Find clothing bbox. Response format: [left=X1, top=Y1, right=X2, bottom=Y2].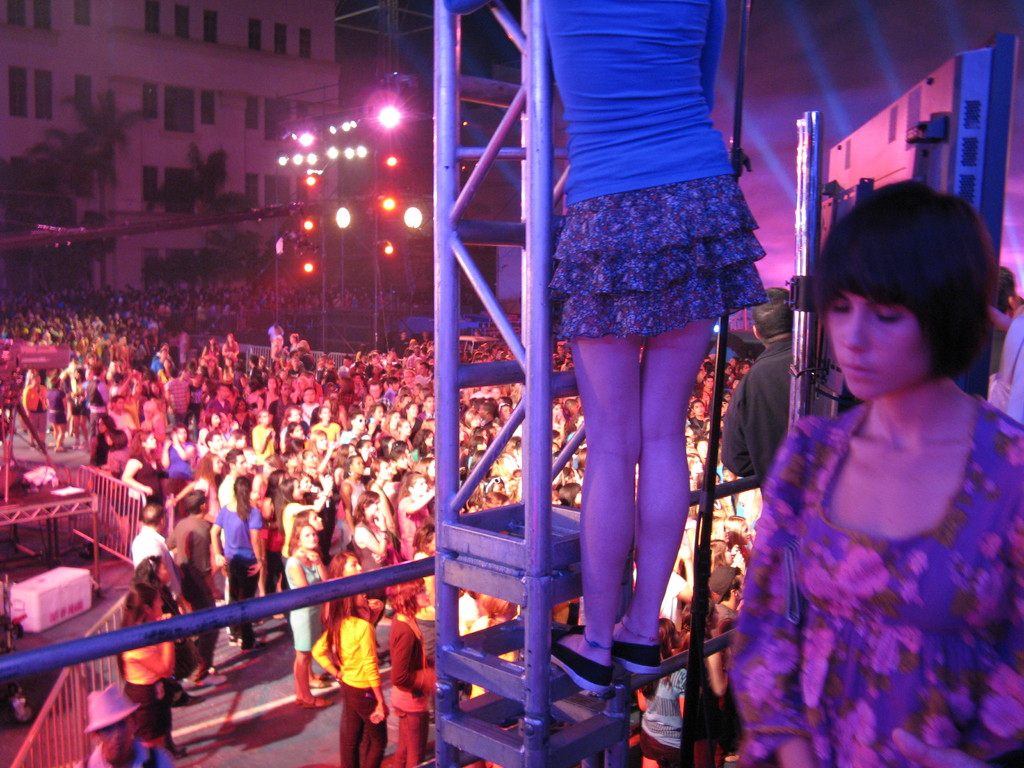
[left=124, top=613, right=178, bottom=767].
